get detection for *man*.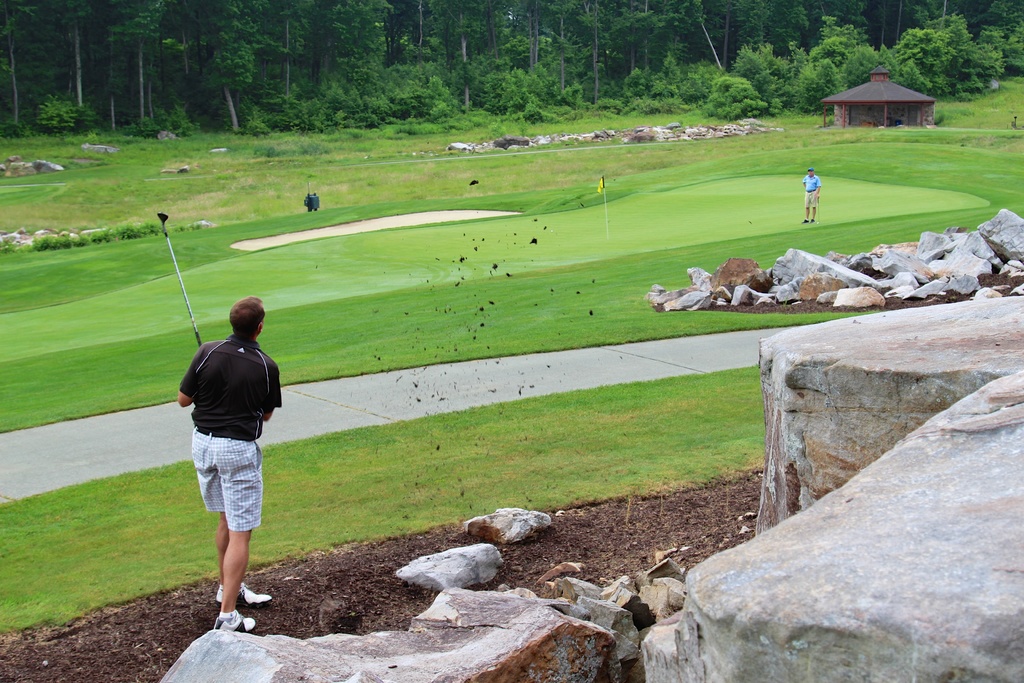
Detection: l=801, t=168, r=822, b=224.
